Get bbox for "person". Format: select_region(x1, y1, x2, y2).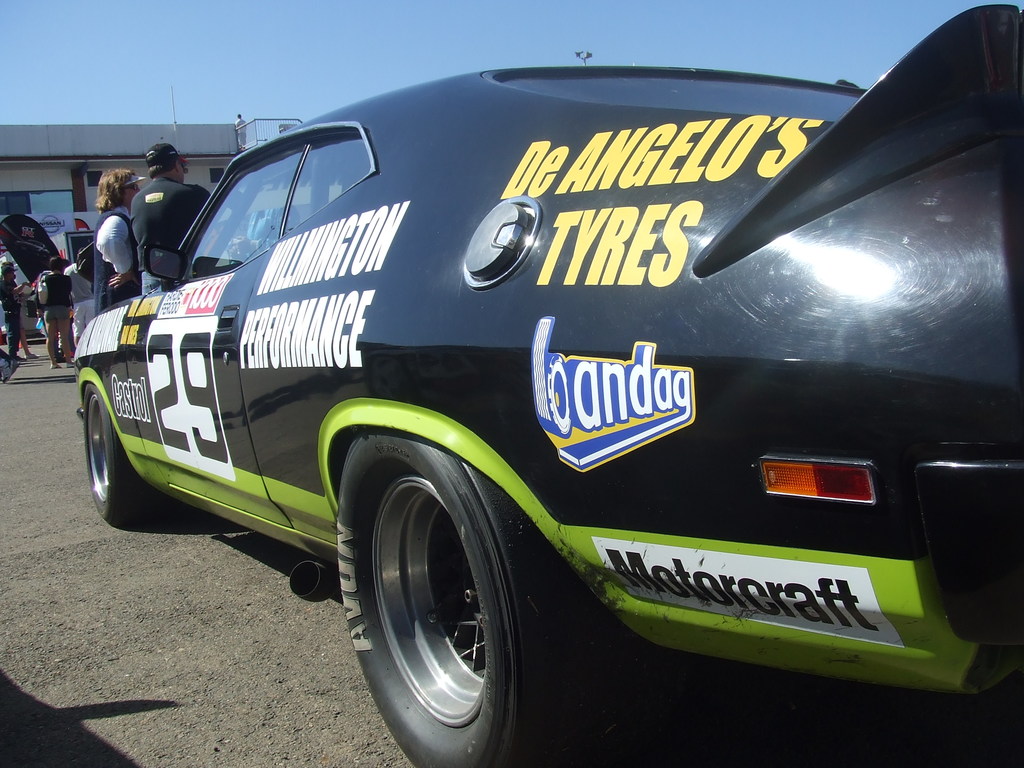
select_region(1, 258, 32, 361).
